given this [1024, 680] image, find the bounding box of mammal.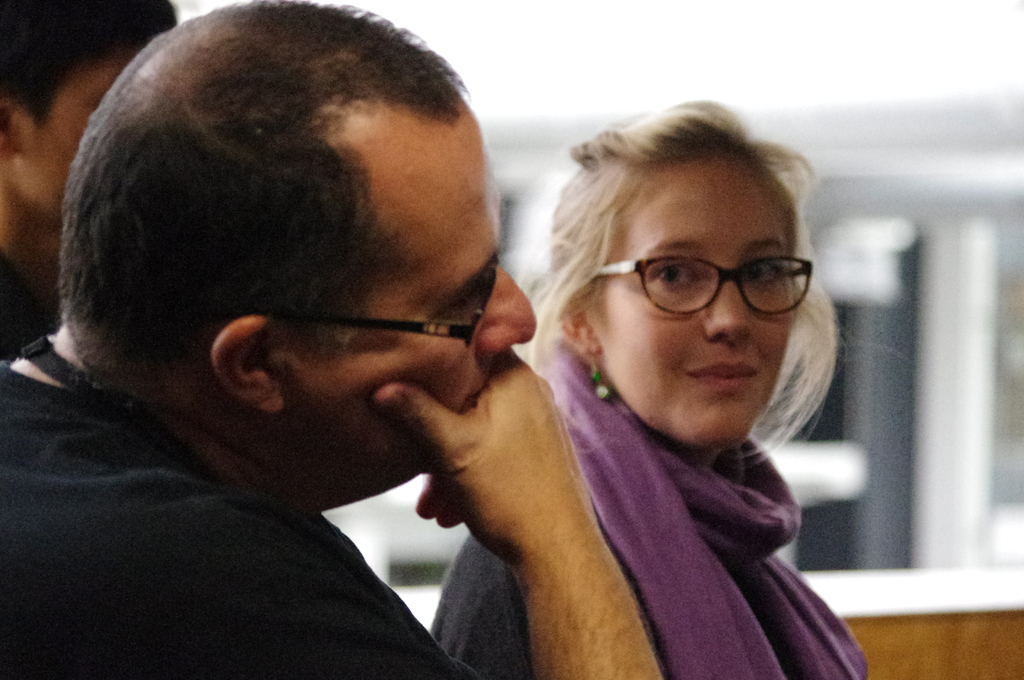
[0,0,173,355].
